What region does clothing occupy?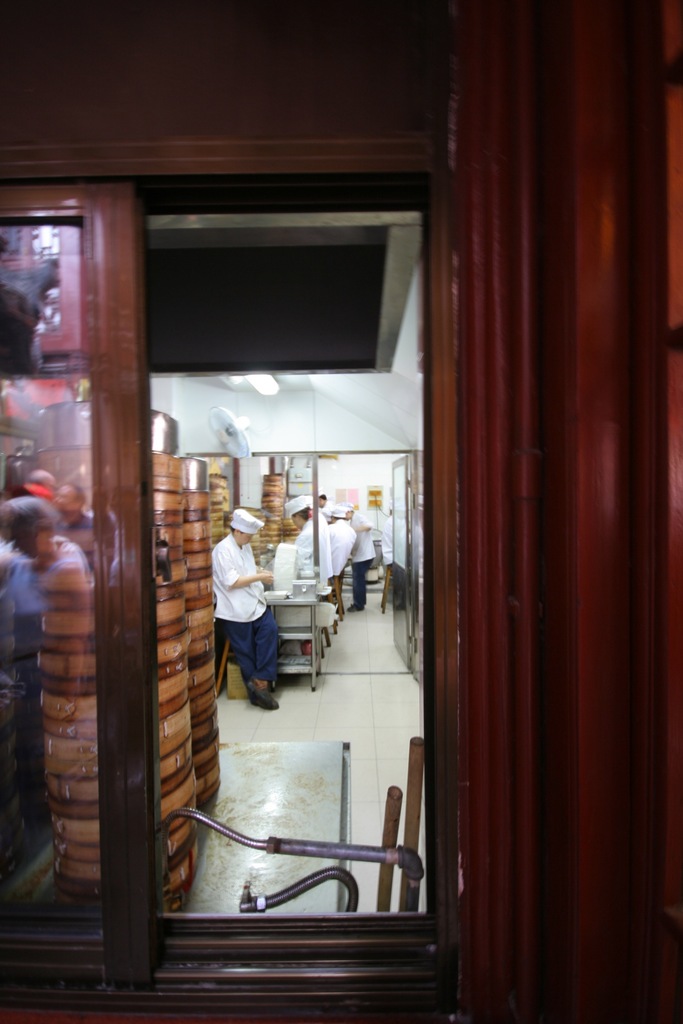
bbox(347, 508, 378, 605).
